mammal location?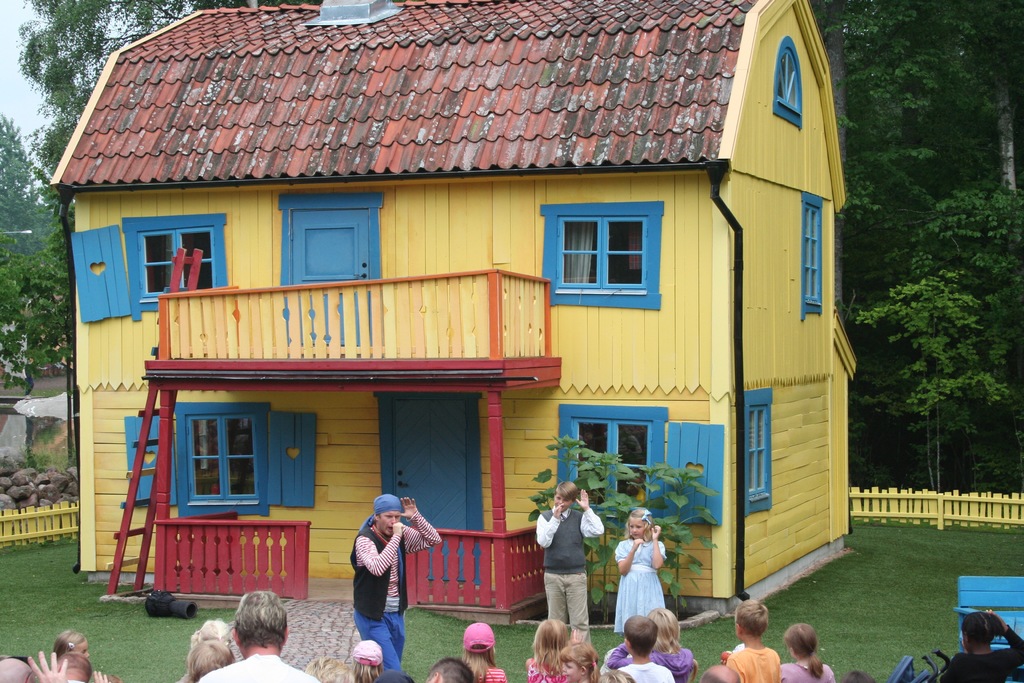
bbox=[374, 670, 412, 682]
